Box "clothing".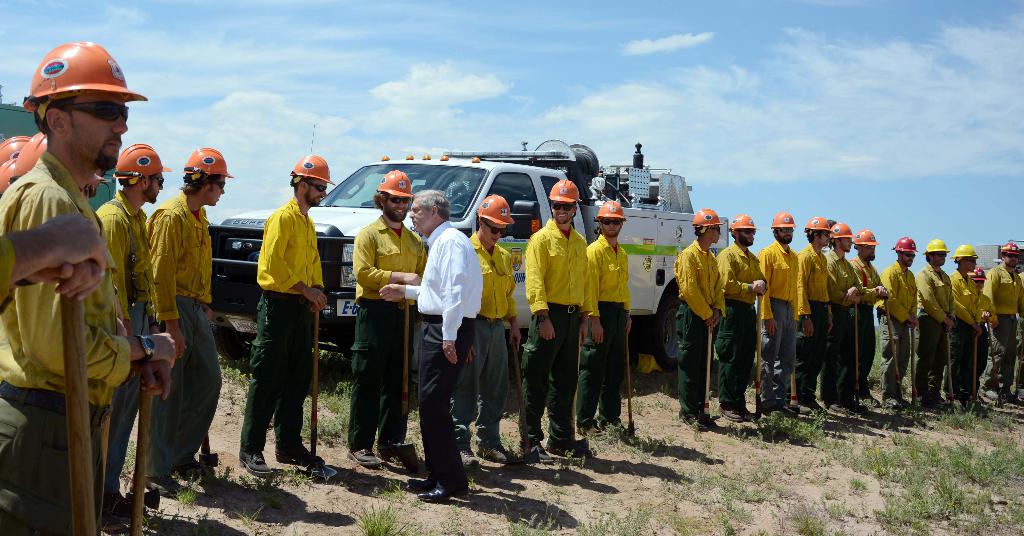
box(239, 193, 323, 462).
